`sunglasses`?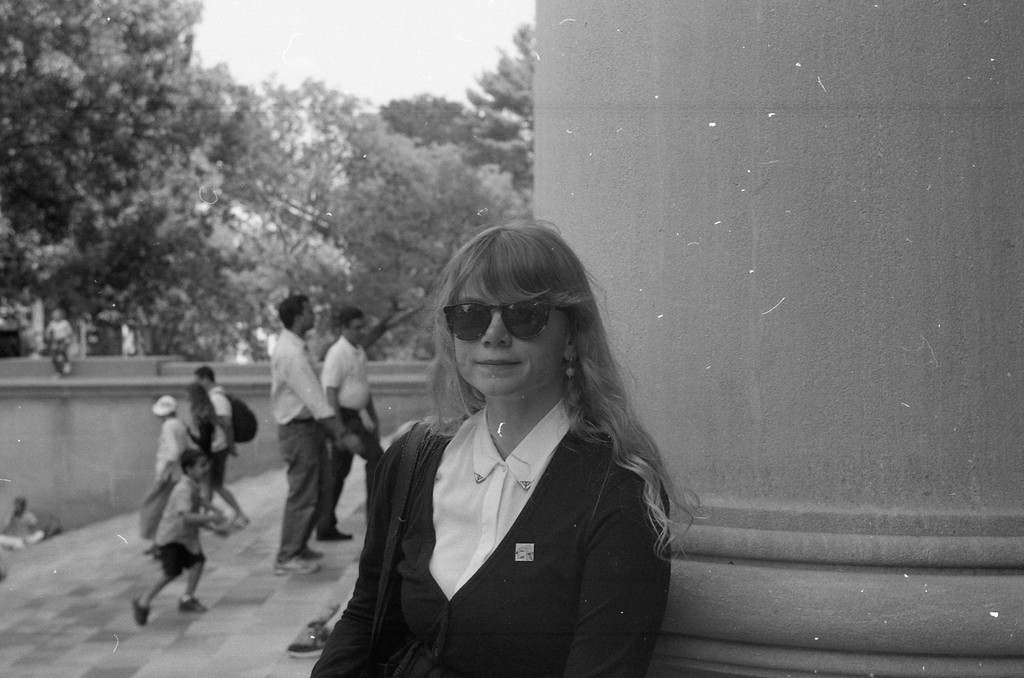
locate(444, 302, 565, 342)
